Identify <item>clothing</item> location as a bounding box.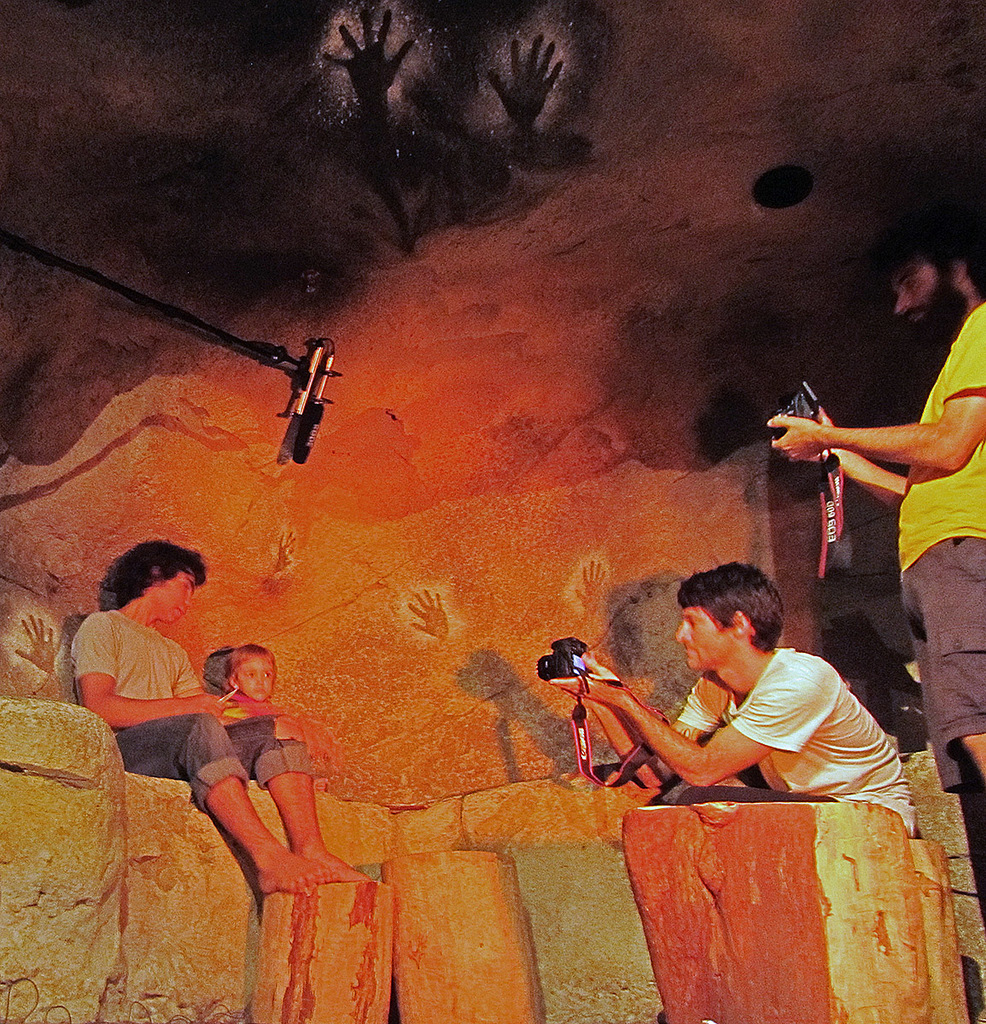
<bbox>882, 305, 985, 573</bbox>.
